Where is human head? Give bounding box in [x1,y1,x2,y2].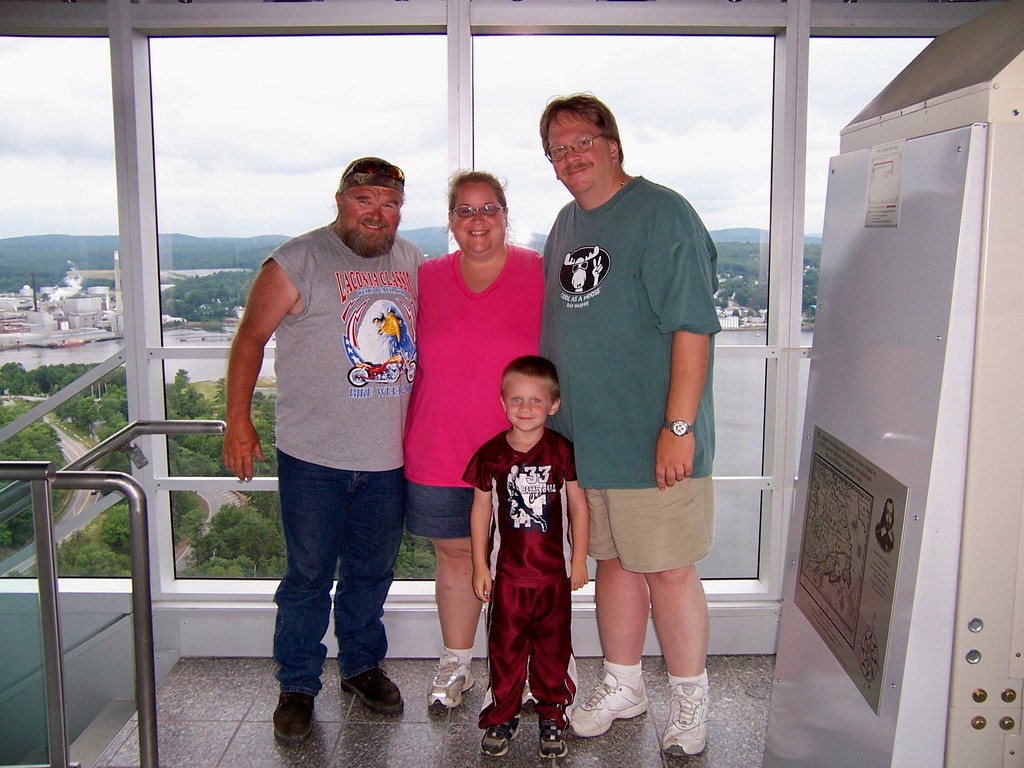
[330,152,407,255].
